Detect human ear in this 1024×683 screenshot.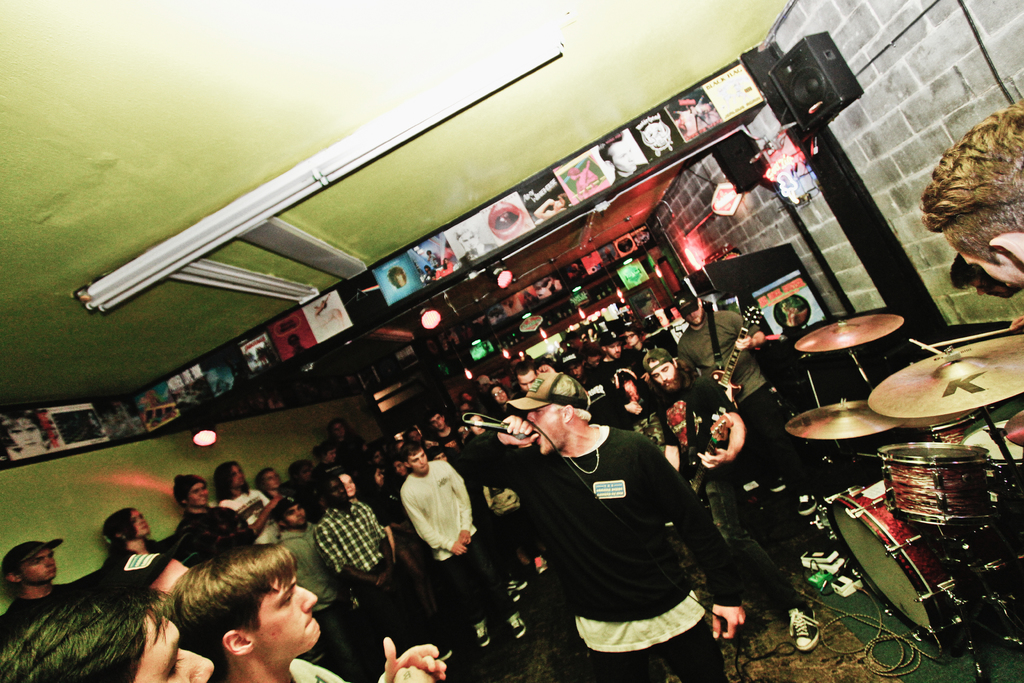
Detection: bbox(223, 629, 255, 656).
